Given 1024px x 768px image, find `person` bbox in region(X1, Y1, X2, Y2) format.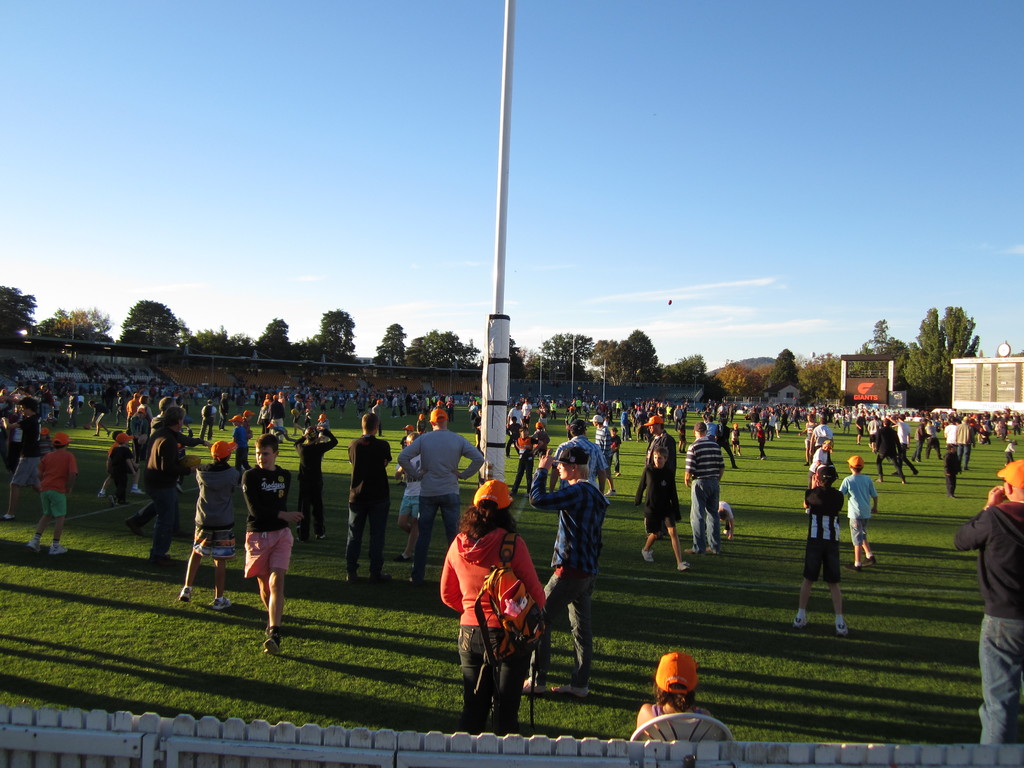
region(293, 424, 337, 539).
